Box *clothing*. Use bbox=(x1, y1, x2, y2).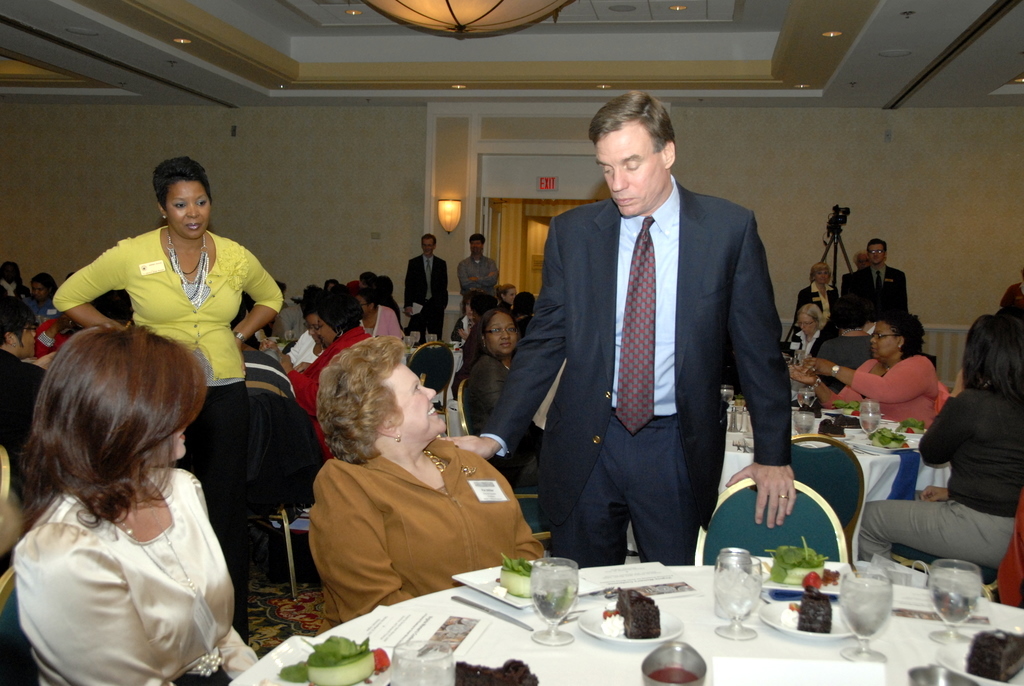
bbox=(793, 280, 850, 339).
